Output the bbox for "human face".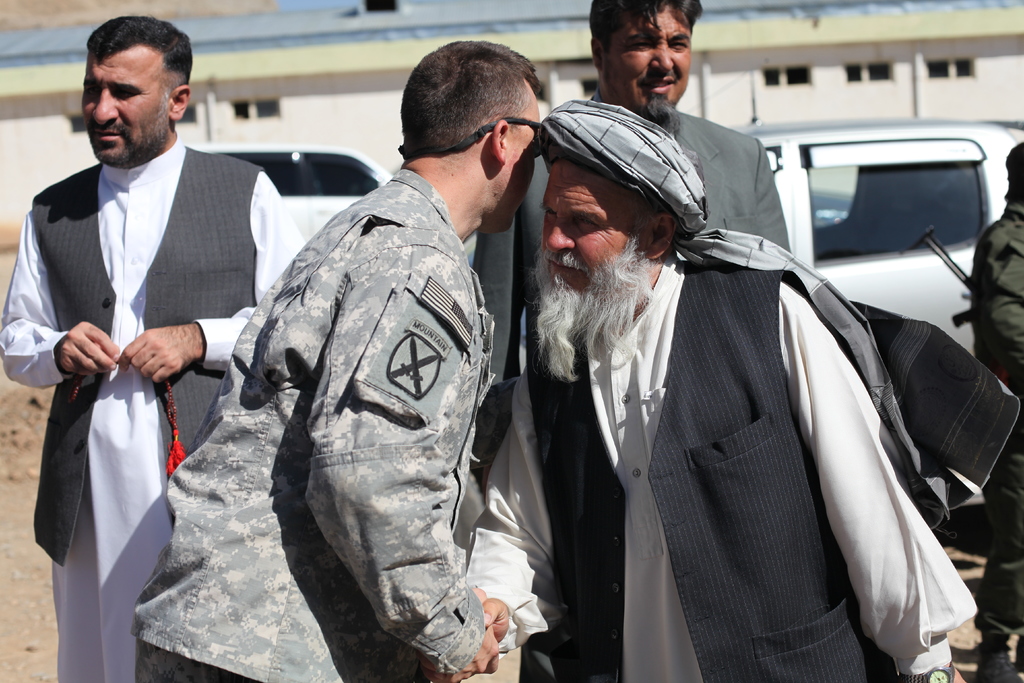
region(540, 161, 650, 319).
